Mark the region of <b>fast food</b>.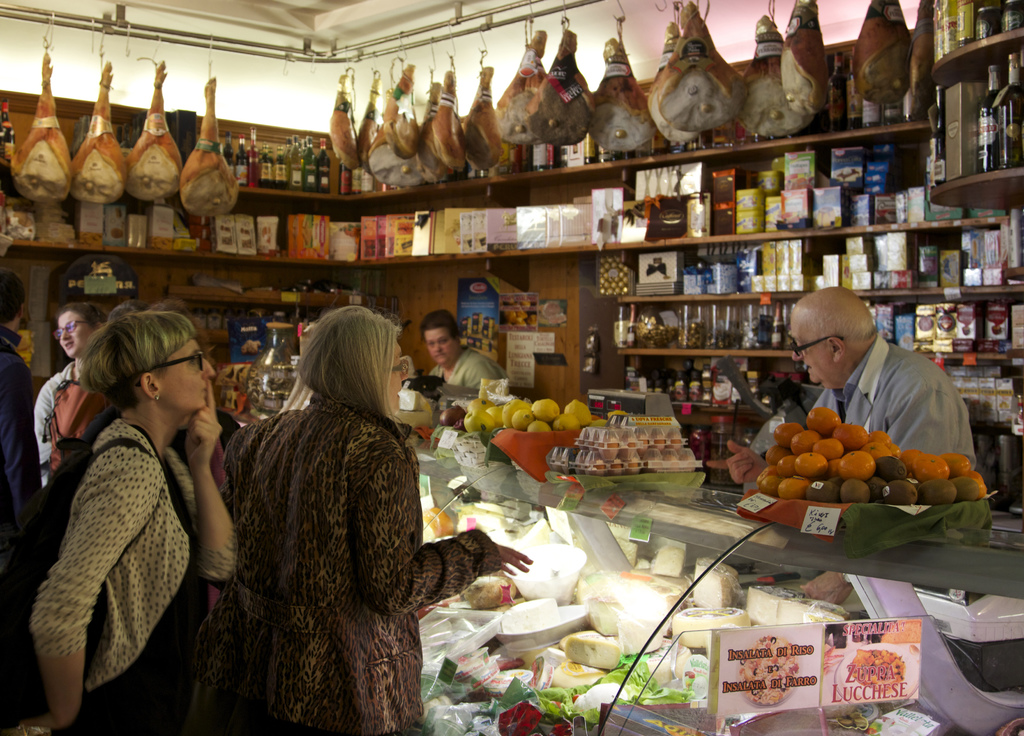
Region: detection(896, 0, 934, 114).
